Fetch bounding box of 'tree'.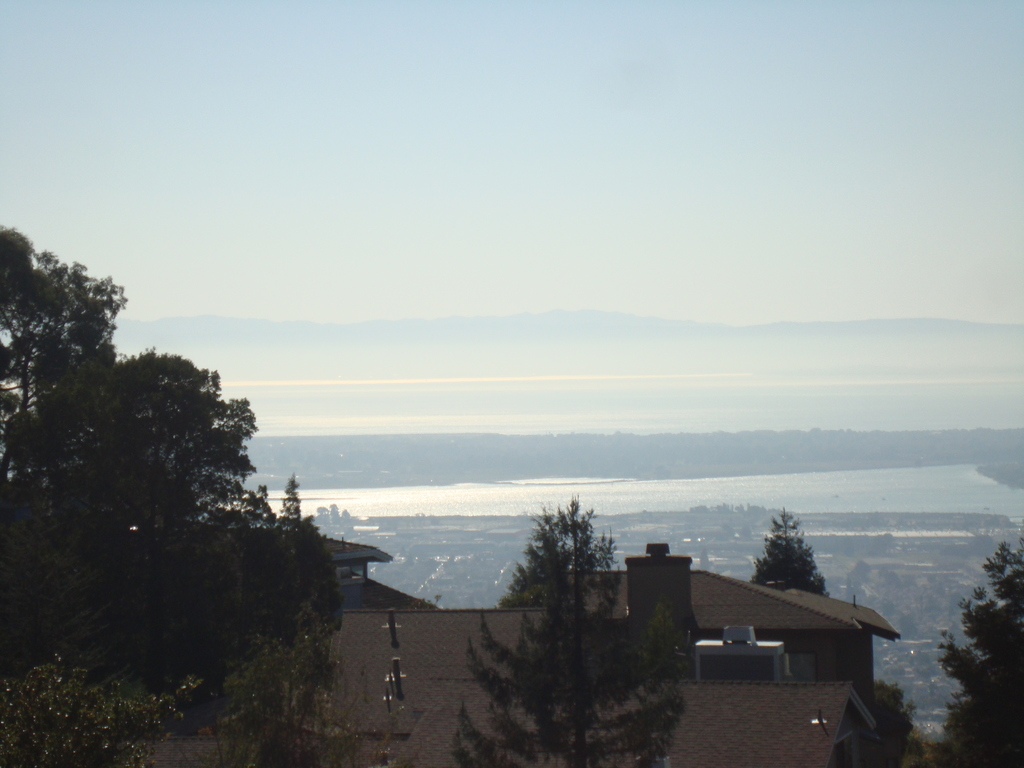
Bbox: x1=874, y1=679, x2=916, y2=735.
